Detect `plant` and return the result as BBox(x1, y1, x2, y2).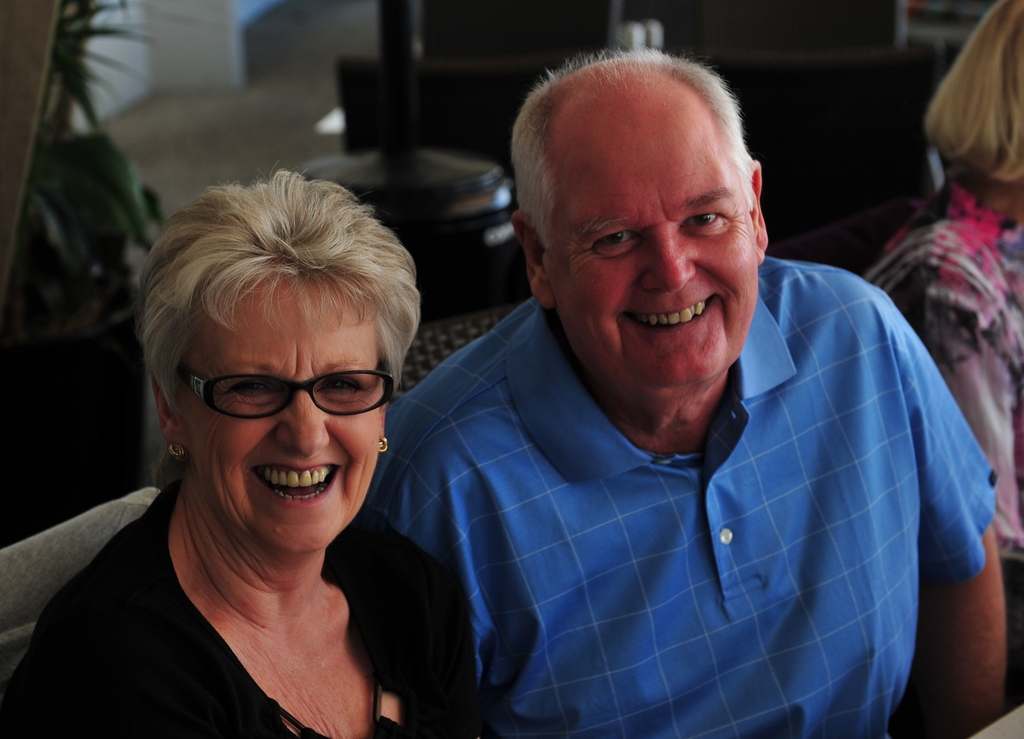
BBox(37, 0, 156, 127).
